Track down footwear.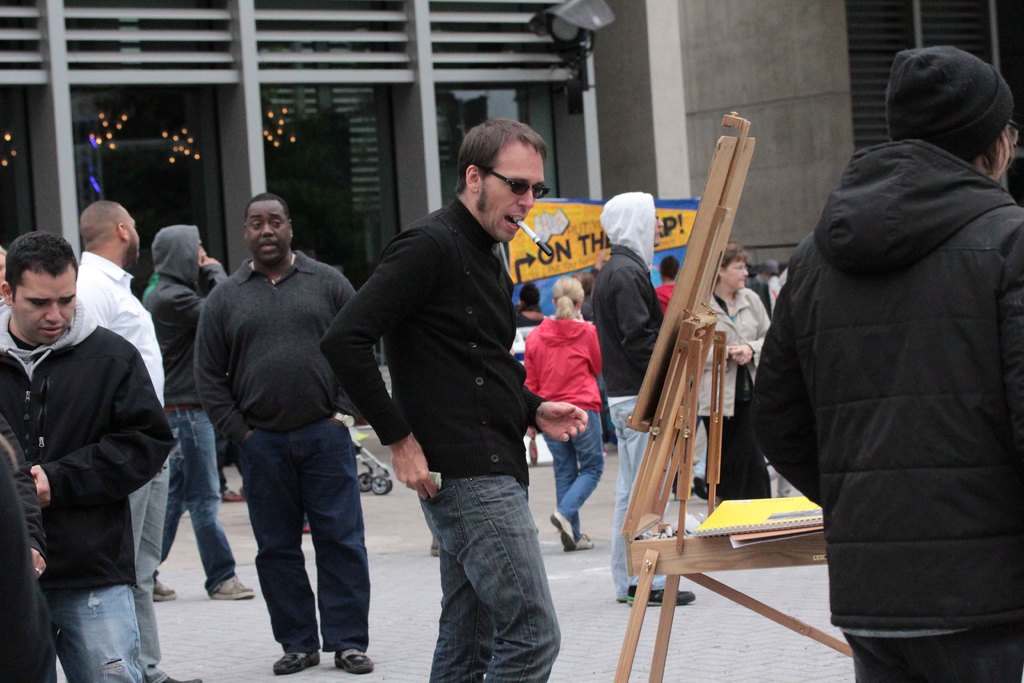
Tracked to box=[268, 646, 323, 673].
